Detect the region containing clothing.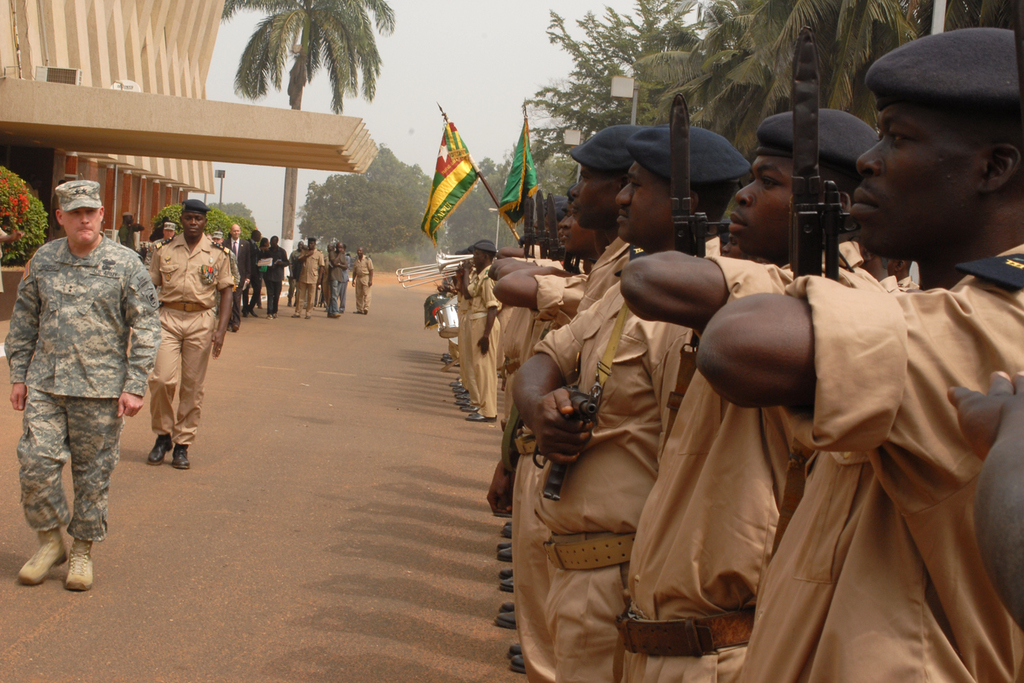
(left=300, top=245, right=322, bottom=320).
